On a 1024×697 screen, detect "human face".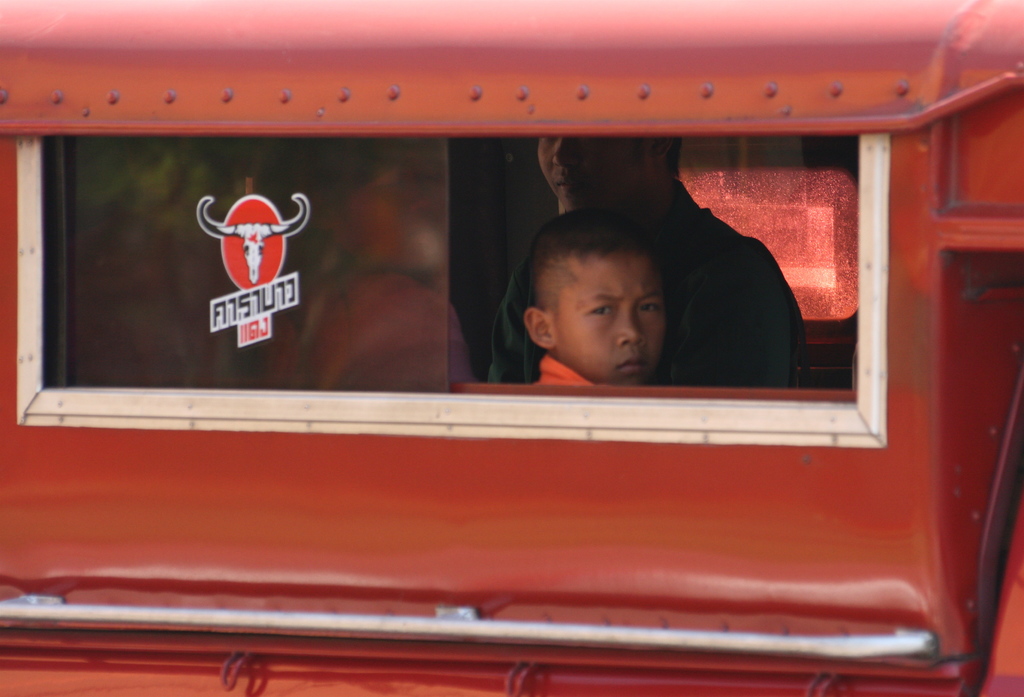
region(542, 136, 650, 216).
